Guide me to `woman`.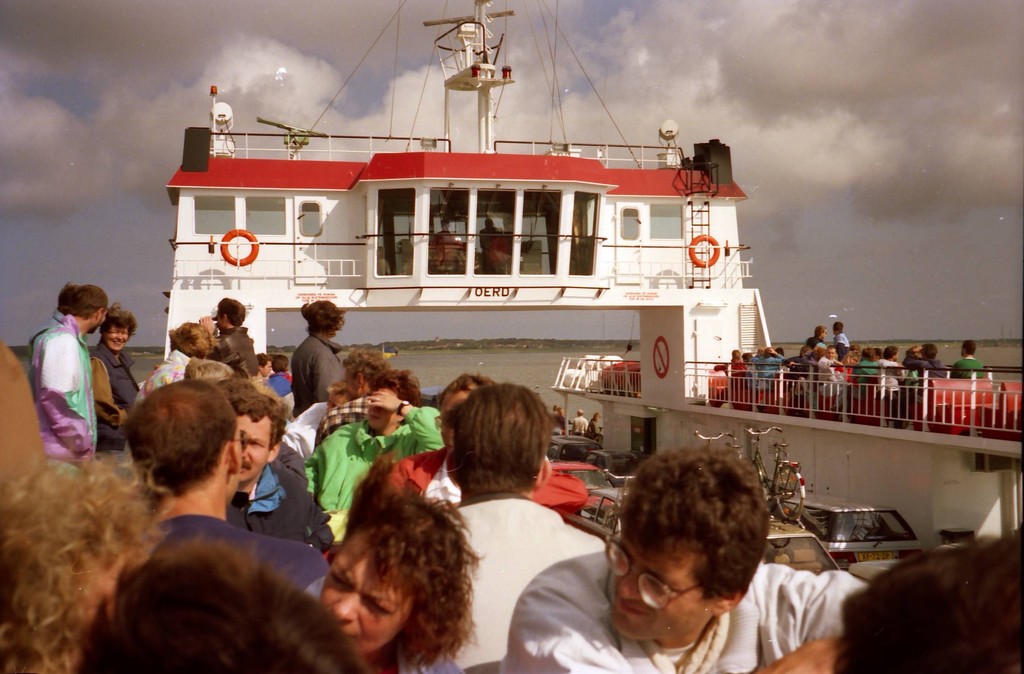
Guidance: <region>833, 347, 867, 377</region>.
